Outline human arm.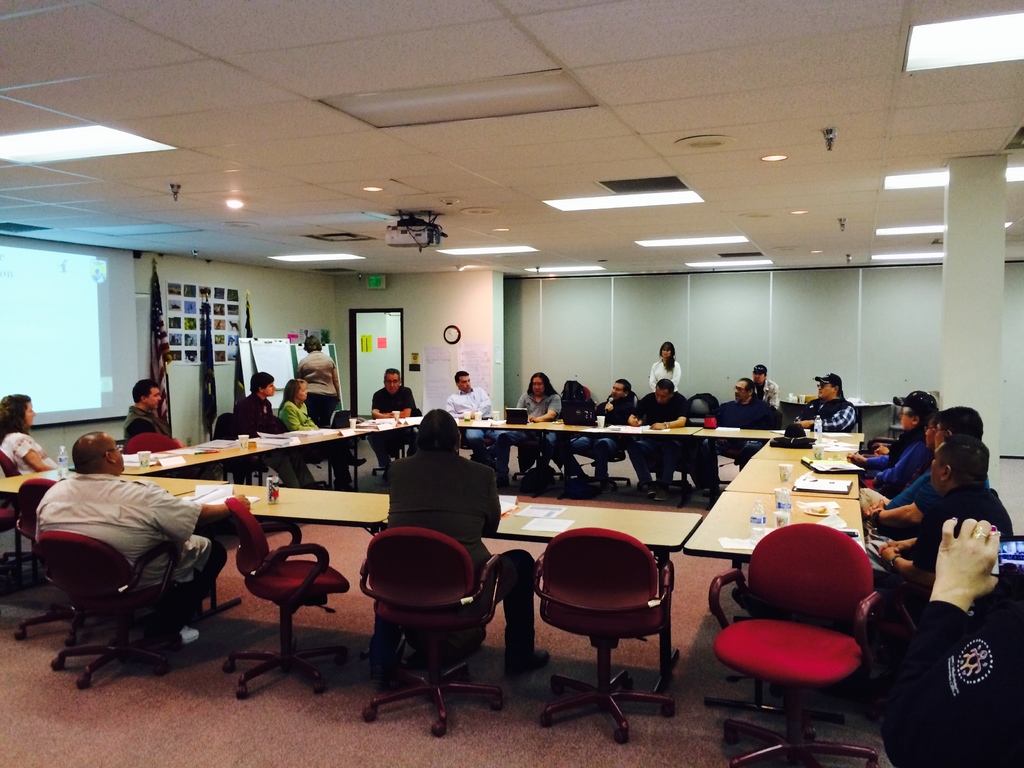
Outline: (474,392,492,419).
